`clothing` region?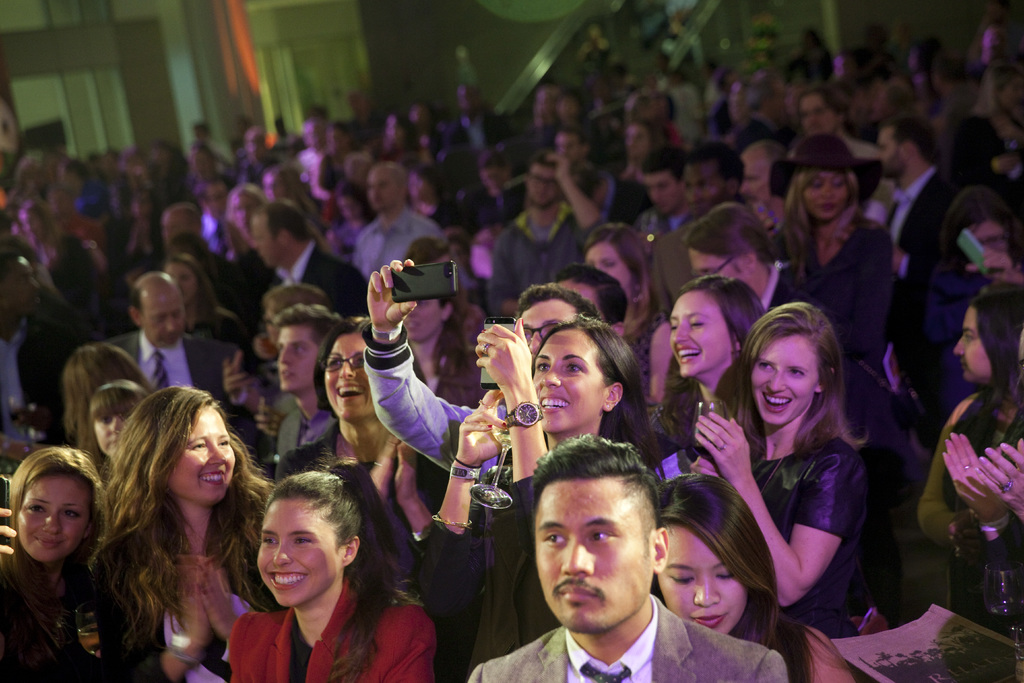
bbox=[107, 331, 268, 420]
